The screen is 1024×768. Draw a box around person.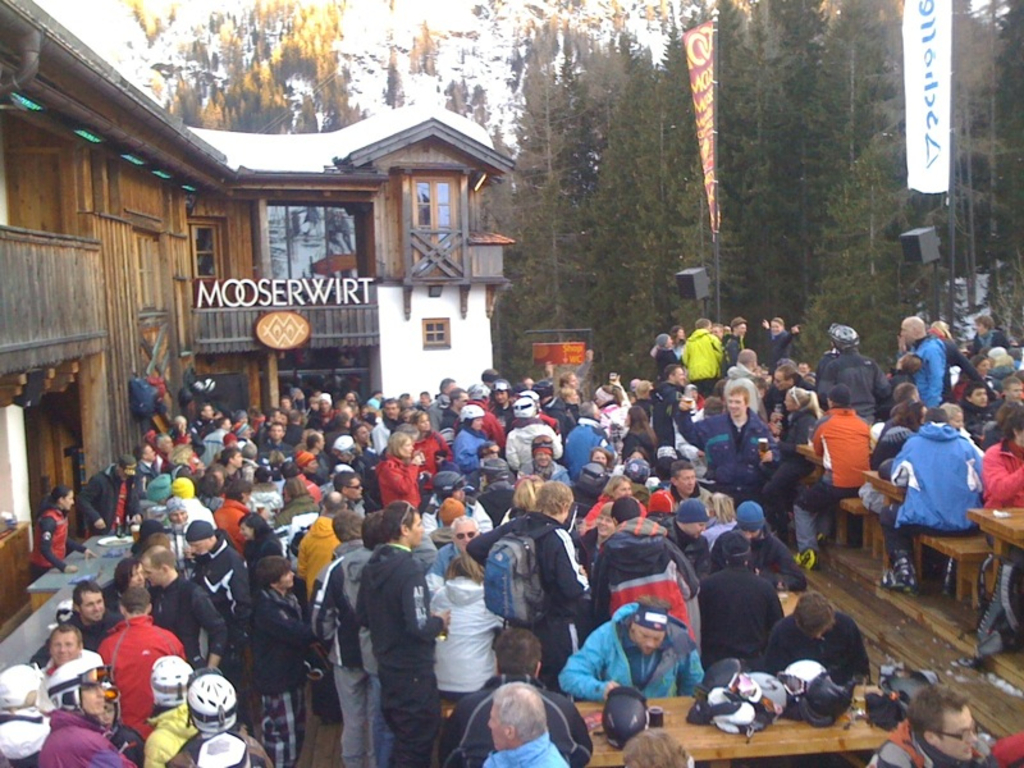
(558, 594, 707, 704).
